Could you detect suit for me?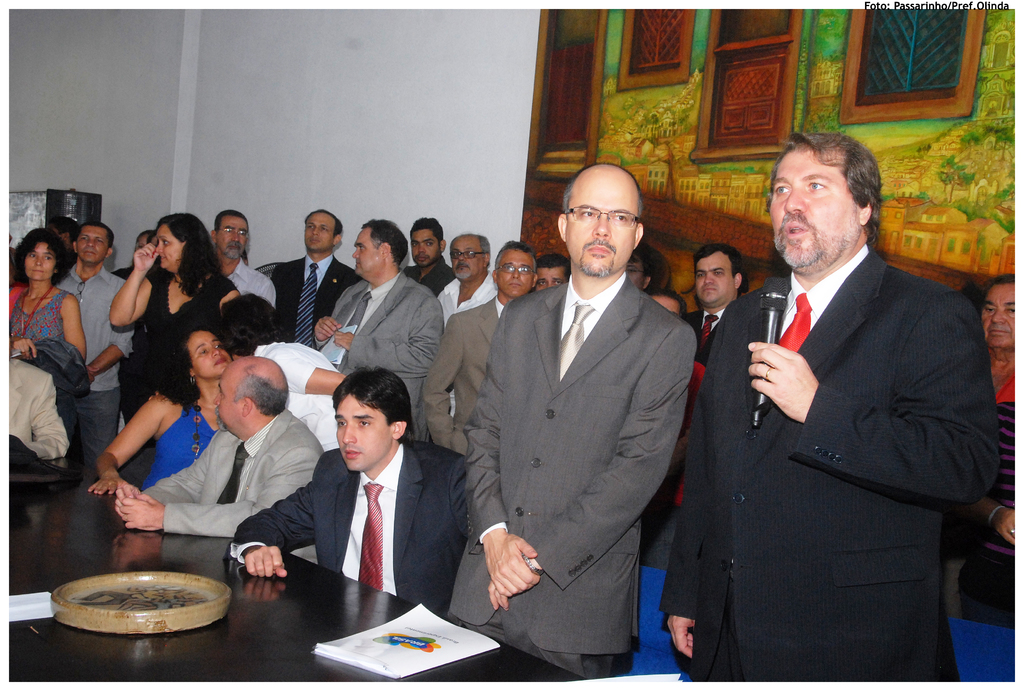
Detection result: rect(229, 449, 469, 619).
